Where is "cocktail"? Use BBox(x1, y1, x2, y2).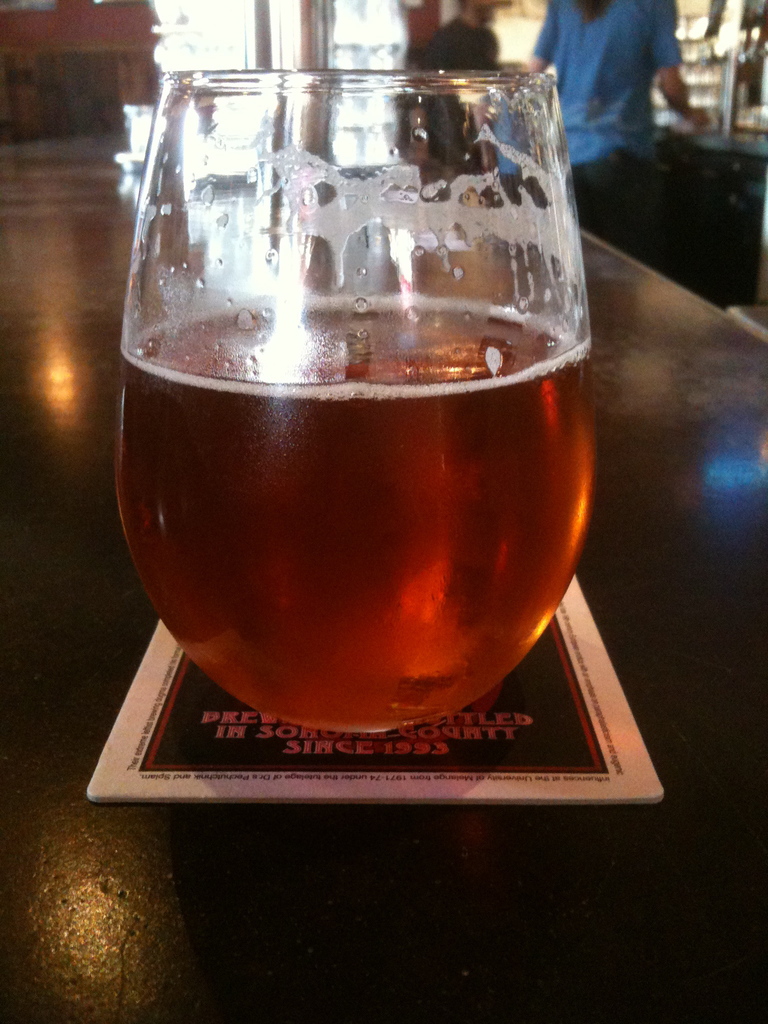
BBox(115, 54, 598, 732).
